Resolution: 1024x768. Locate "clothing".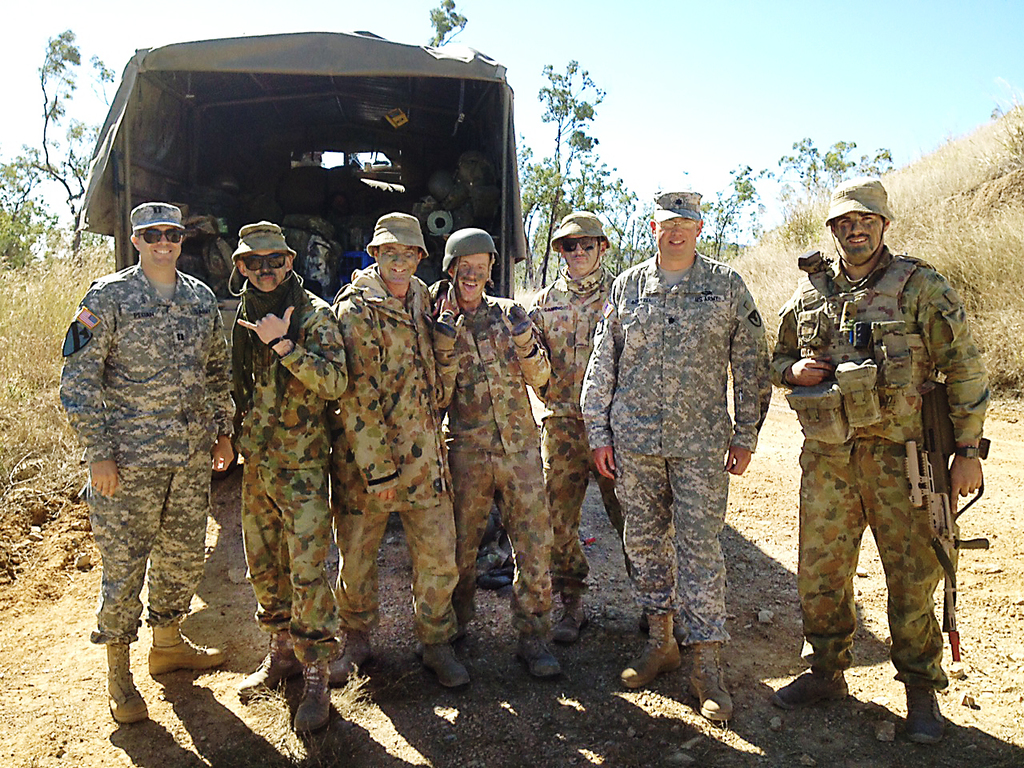
440:294:552:610.
